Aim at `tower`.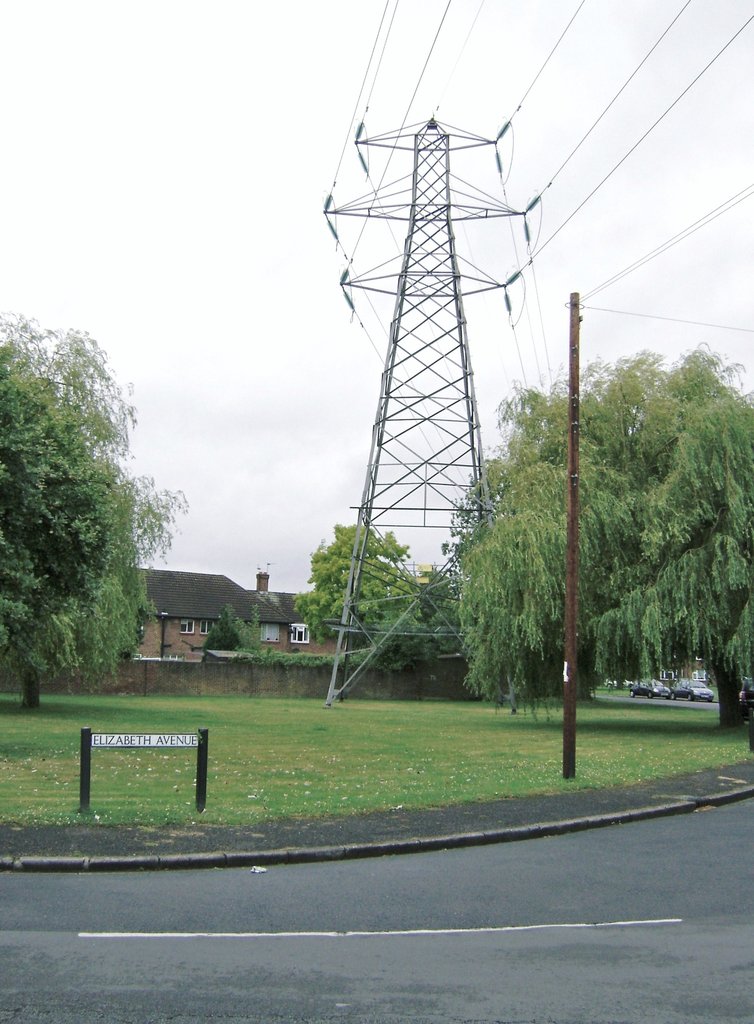
Aimed at pyautogui.locateOnScreen(330, 76, 537, 588).
